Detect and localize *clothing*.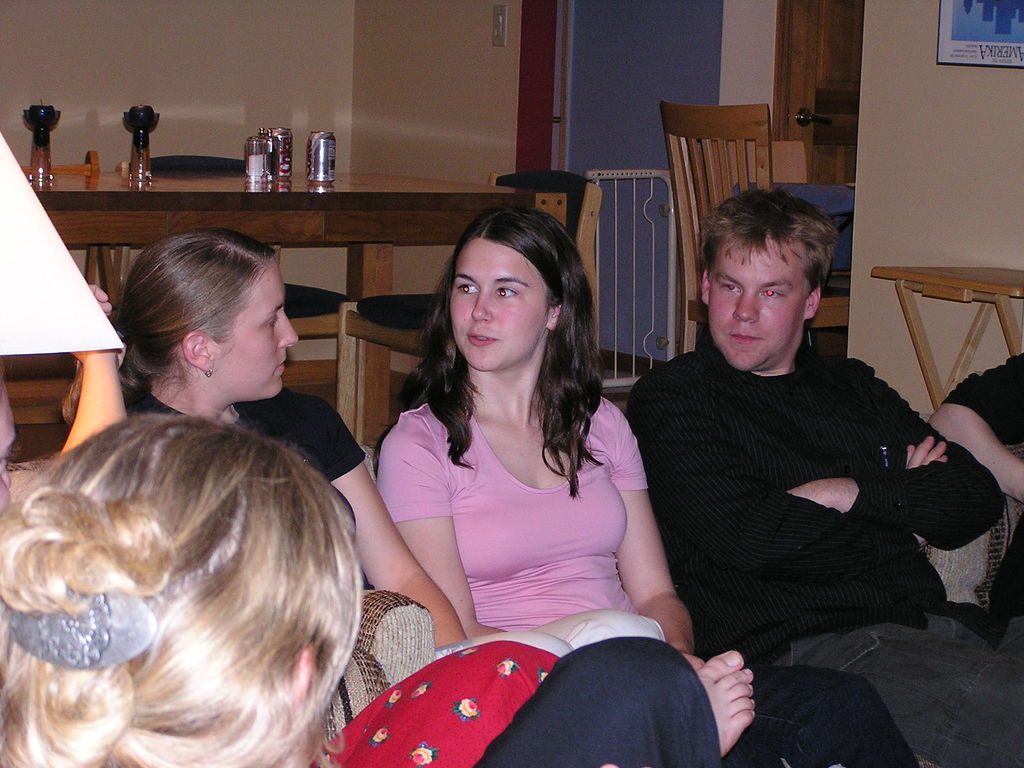
Localized at (x1=108, y1=389, x2=664, y2=672).
